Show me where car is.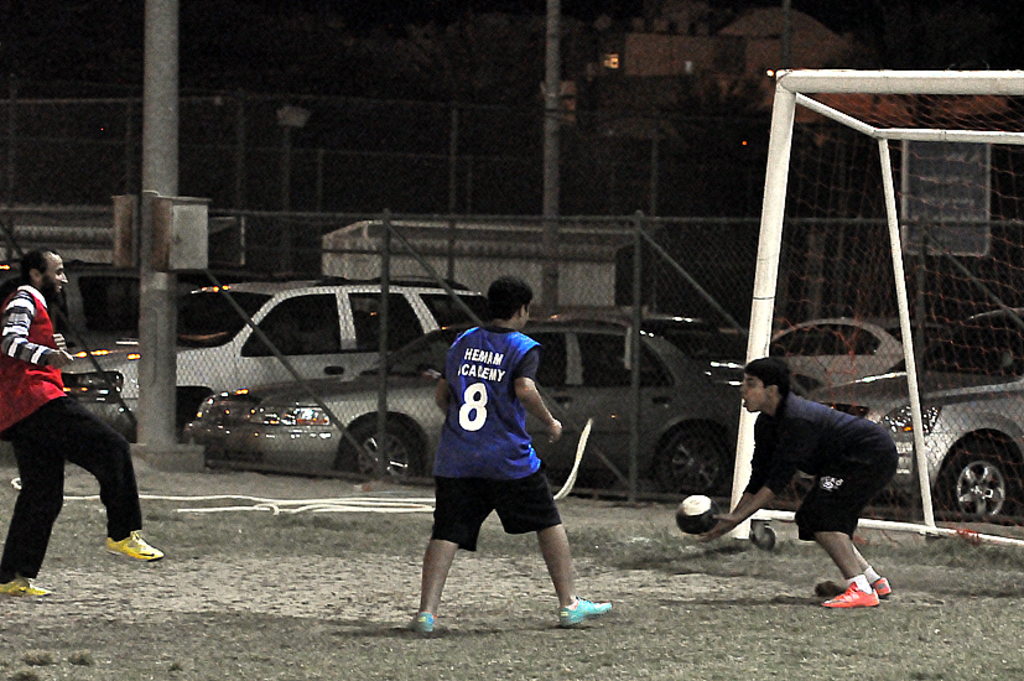
car is at x1=63, y1=274, x2=483, y2=446.
